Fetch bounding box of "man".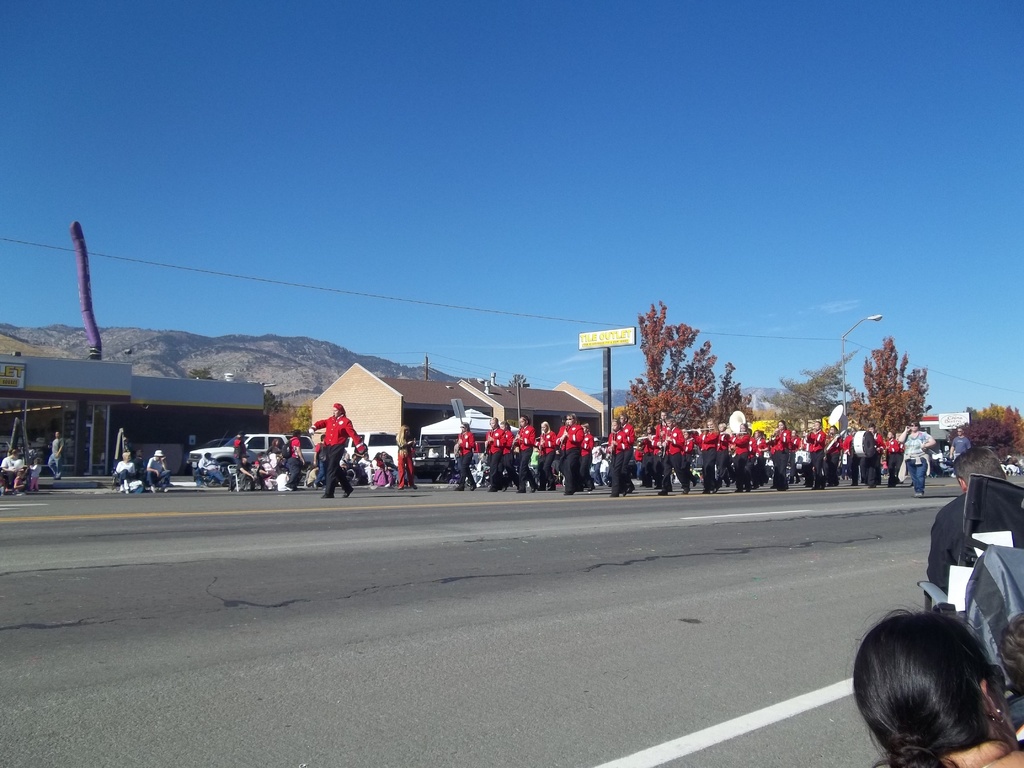
Bbox: {"left": 4, "top": 449, "right": 20, "bottom": 482}.
